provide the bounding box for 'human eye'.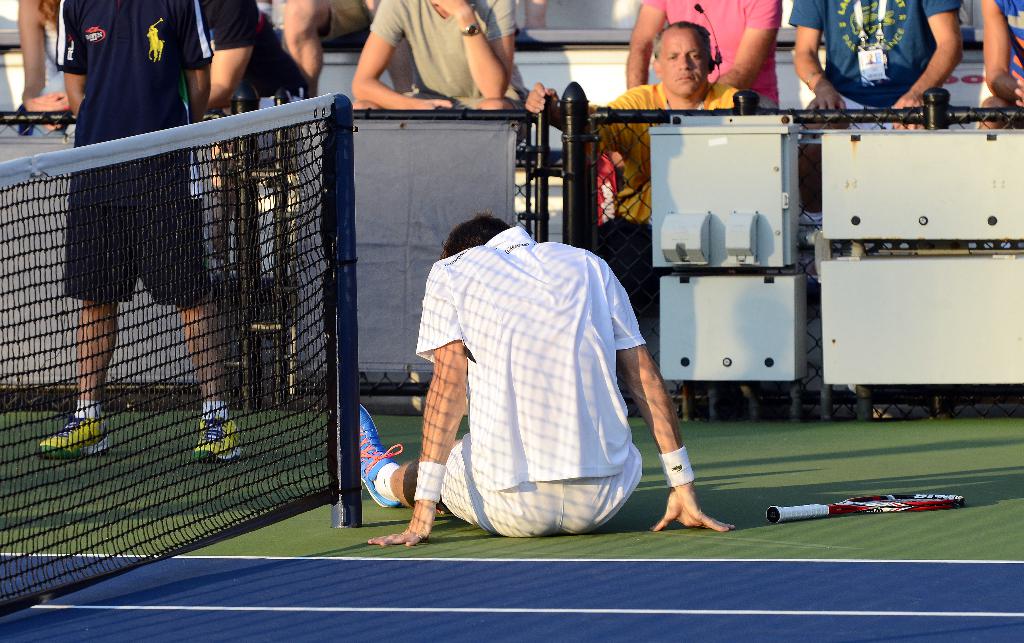
pyautogui.locateOnScreen(688, 51, 703, 59).
